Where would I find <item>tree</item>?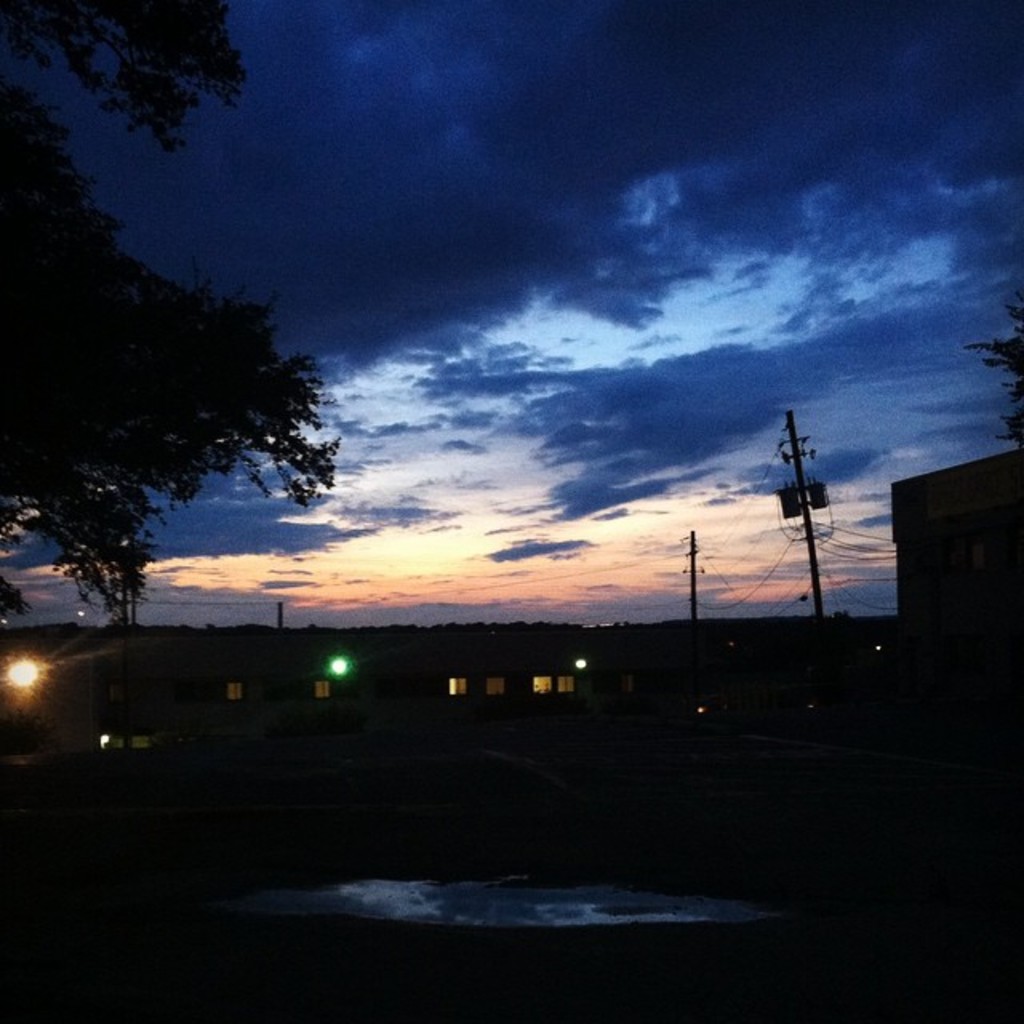
At {"x1": 0, "y1": 0, "x2": 341, "y2": 613}.
